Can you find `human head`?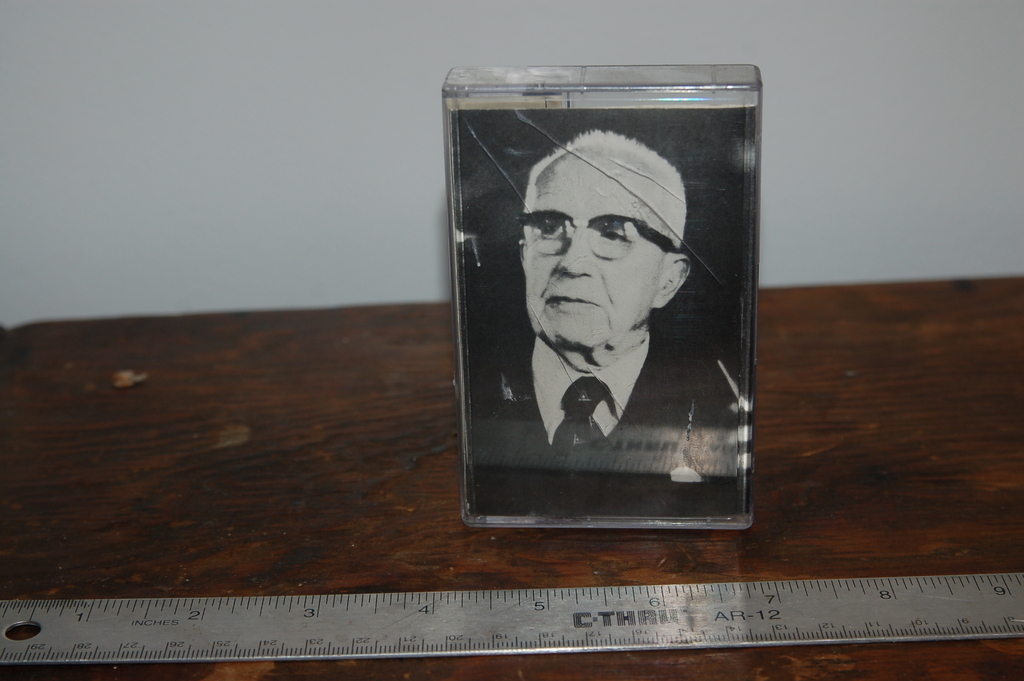
Yes, bounding box: pyautogui.locateOnScreen(508, 125, 703, 372).
